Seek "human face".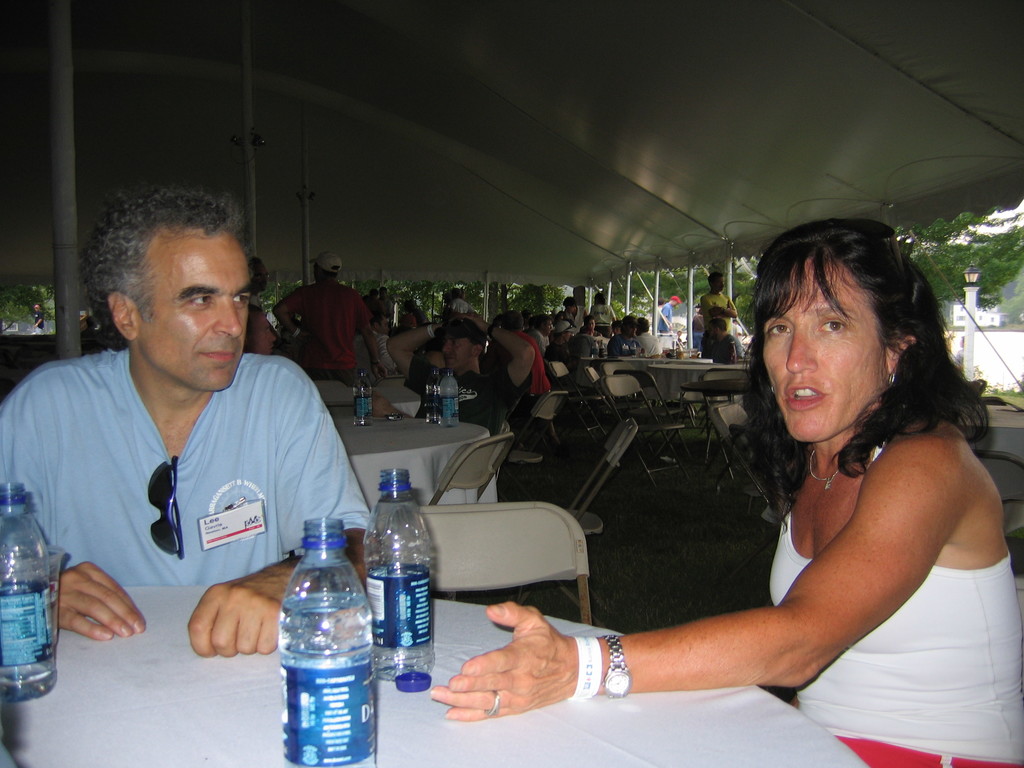
l=627, t=325, r=636, b=337.
